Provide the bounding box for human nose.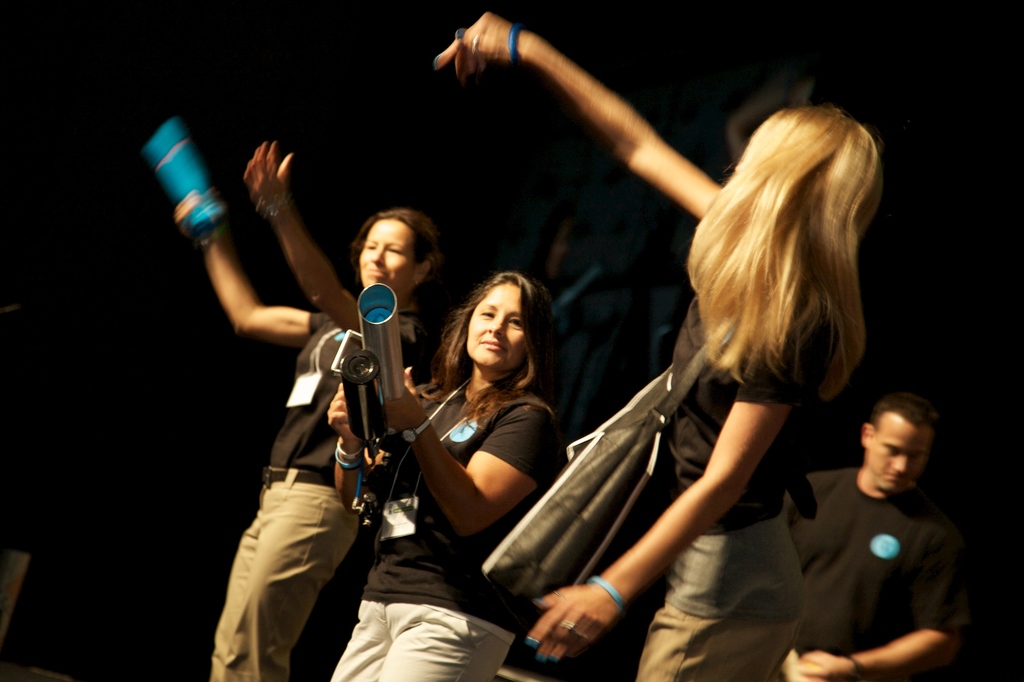
368:244:383:264.
